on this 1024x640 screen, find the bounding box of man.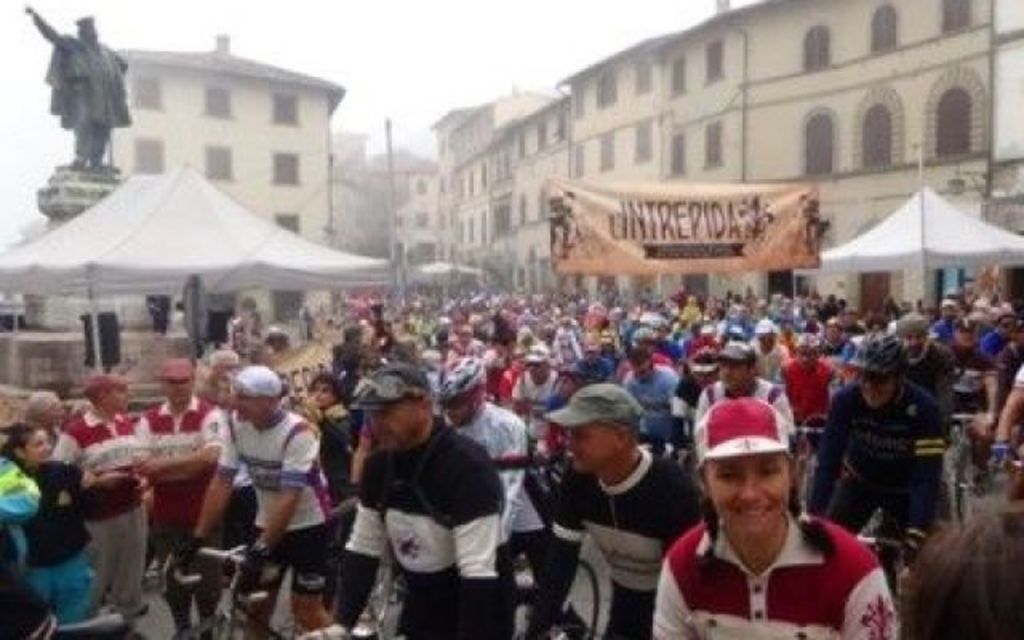
Bounding box: BBox(638, 405, 899, 634).
